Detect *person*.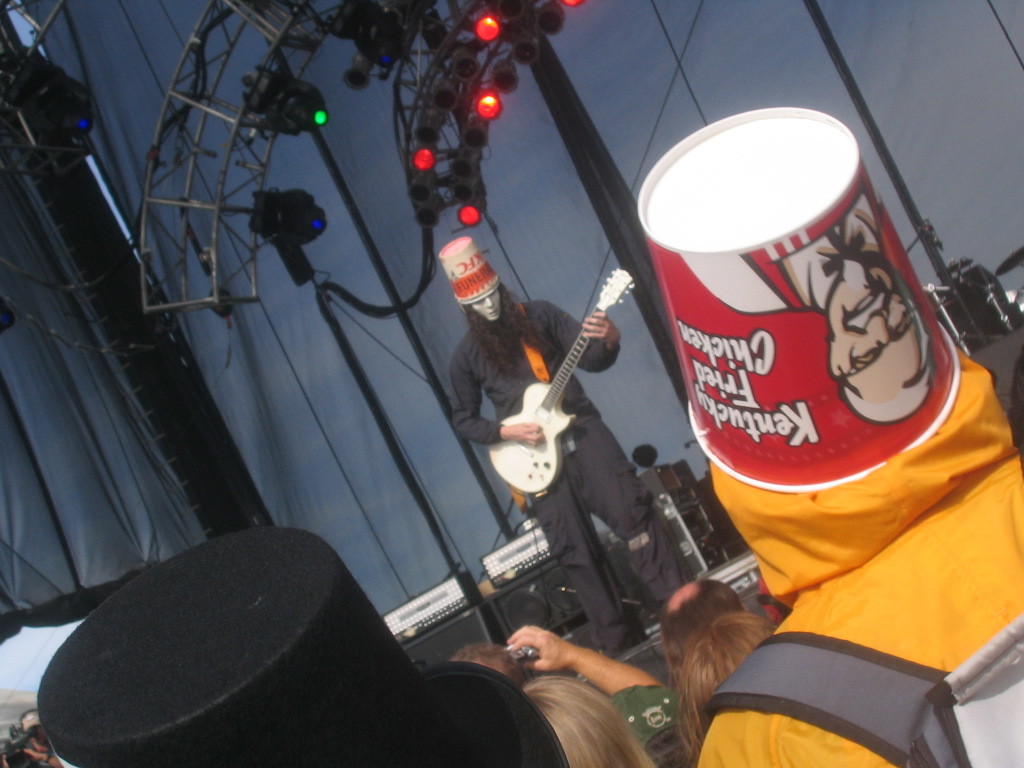
Detected at x1=450 y1=214 x2=639 y2=688.
